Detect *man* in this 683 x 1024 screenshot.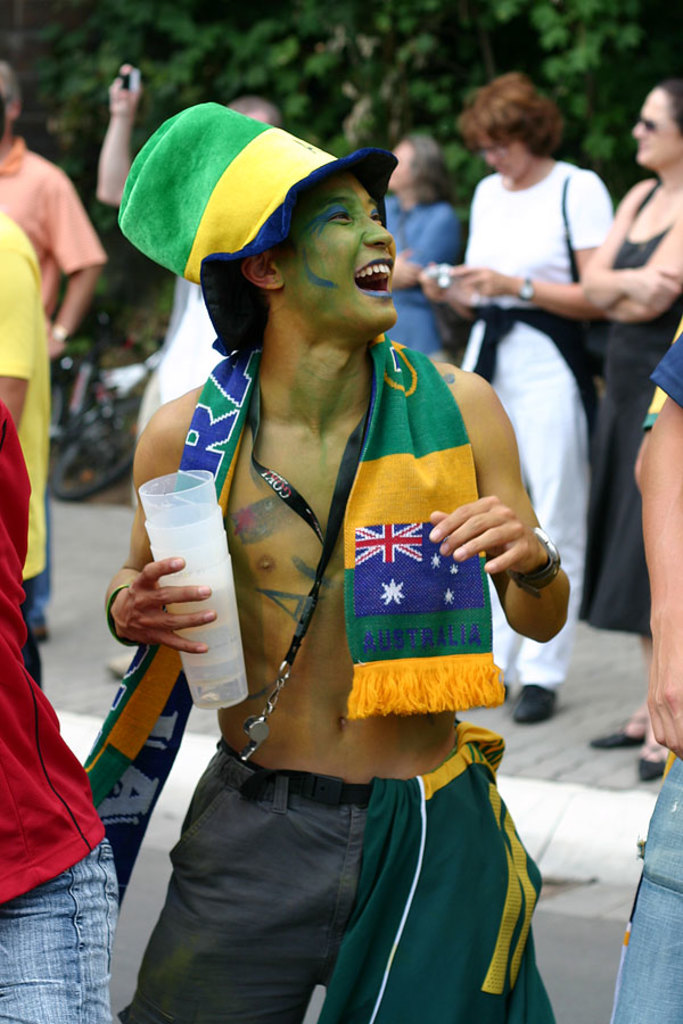
Detection: (x1=0, y1=65, x2=108, y2=659).
